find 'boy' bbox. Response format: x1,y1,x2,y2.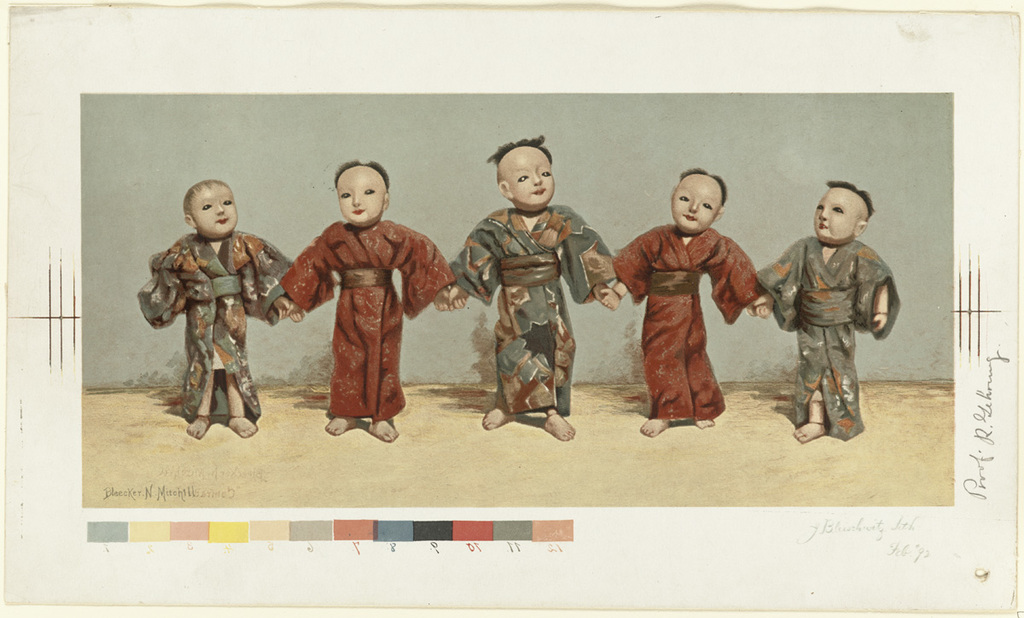
137,181,301,441.
